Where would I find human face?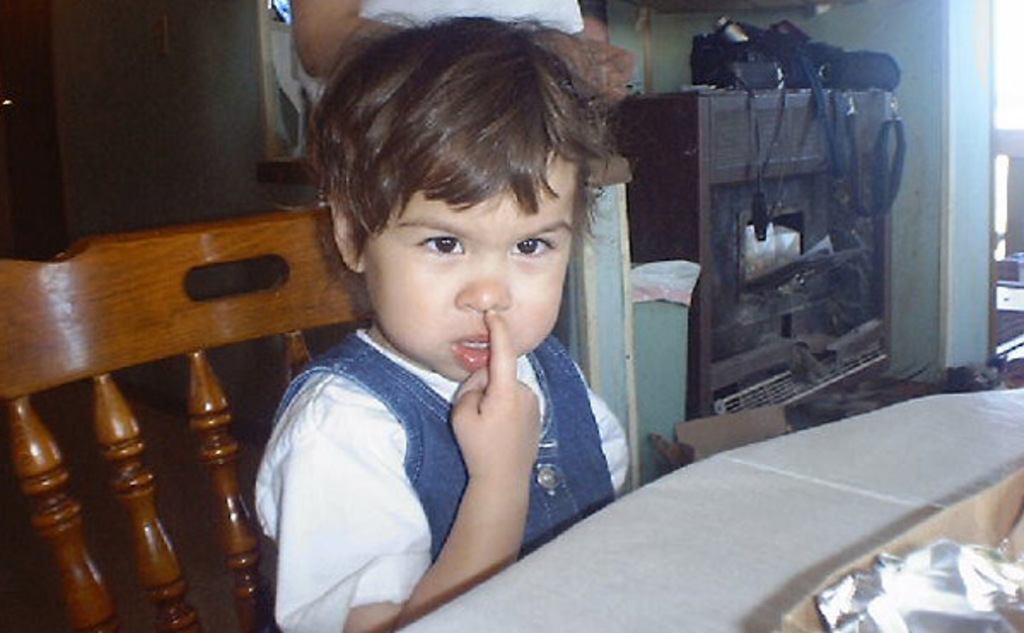
At locate(362, 145, 579, 384).
